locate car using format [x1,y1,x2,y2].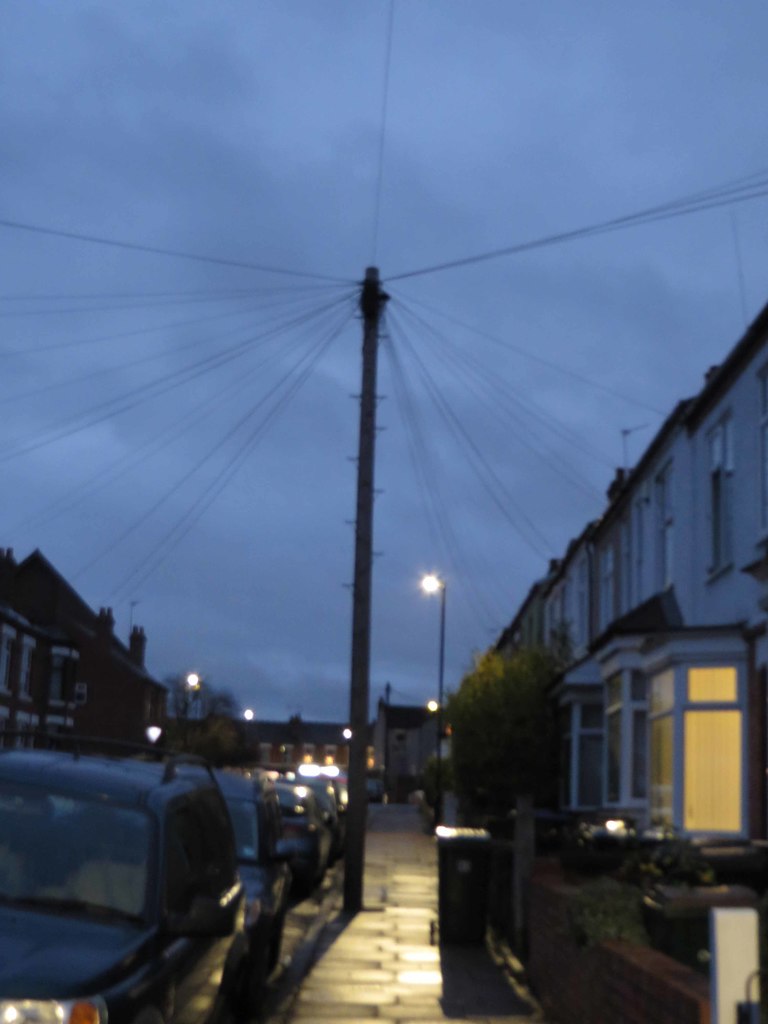
[0,733,291,1020].
